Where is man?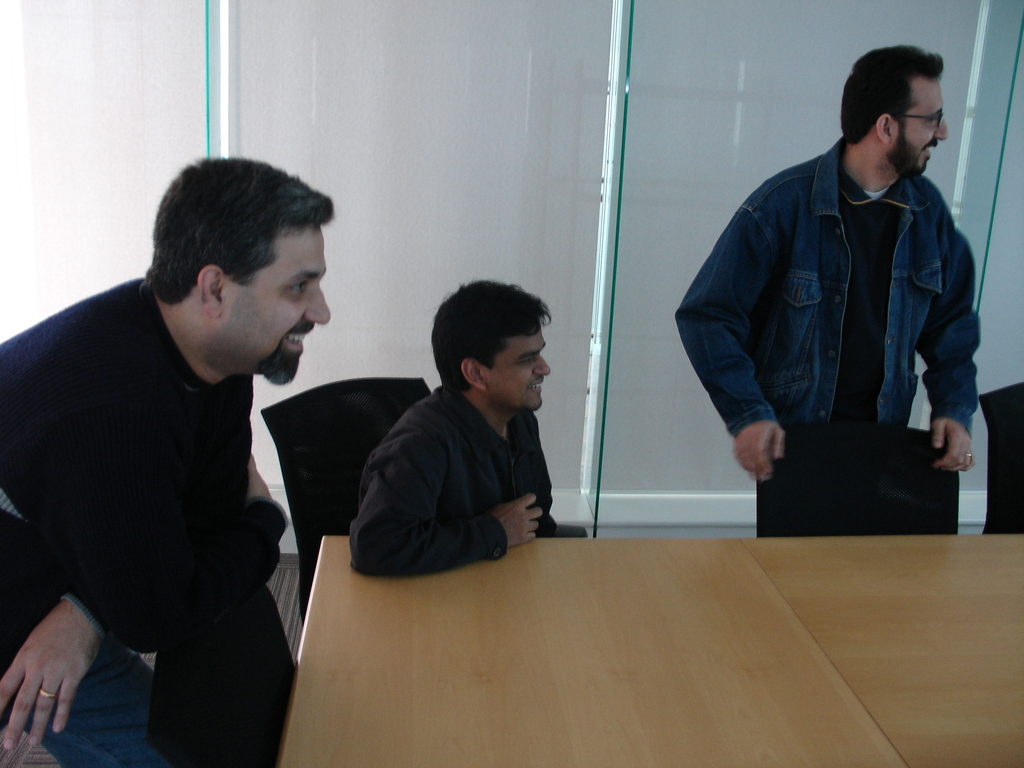
{"left": 669, "top": 36, "right": 984, "bottom": 485}.
